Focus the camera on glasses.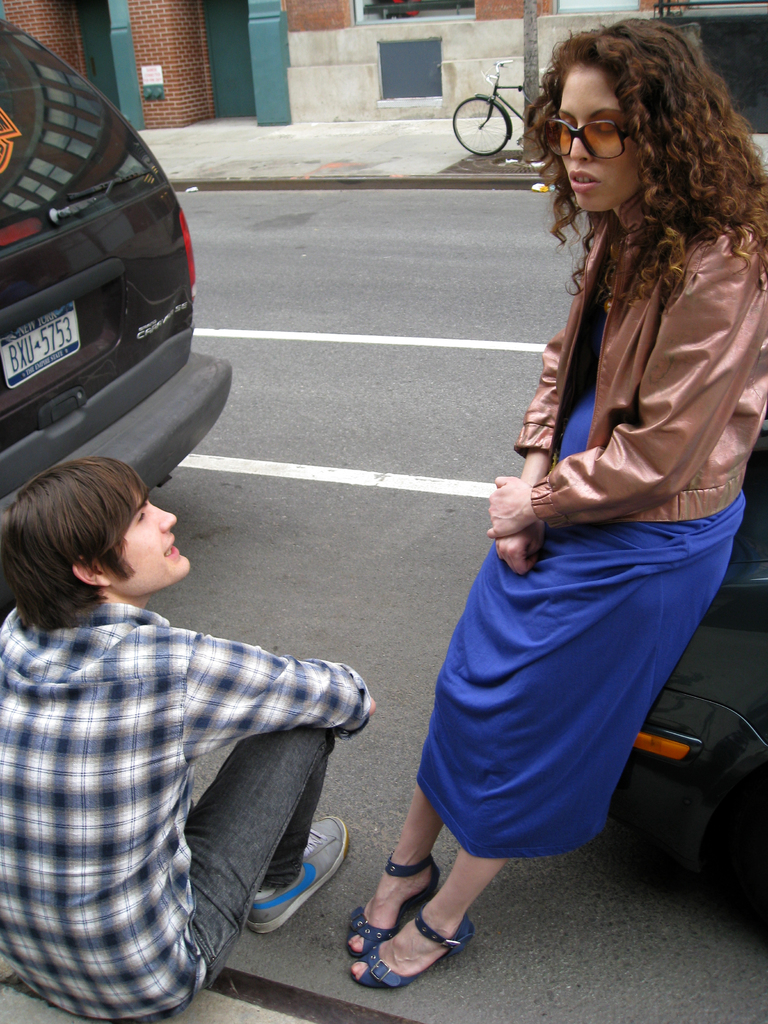
Focus region: <box>541,115,630,157</box>.
